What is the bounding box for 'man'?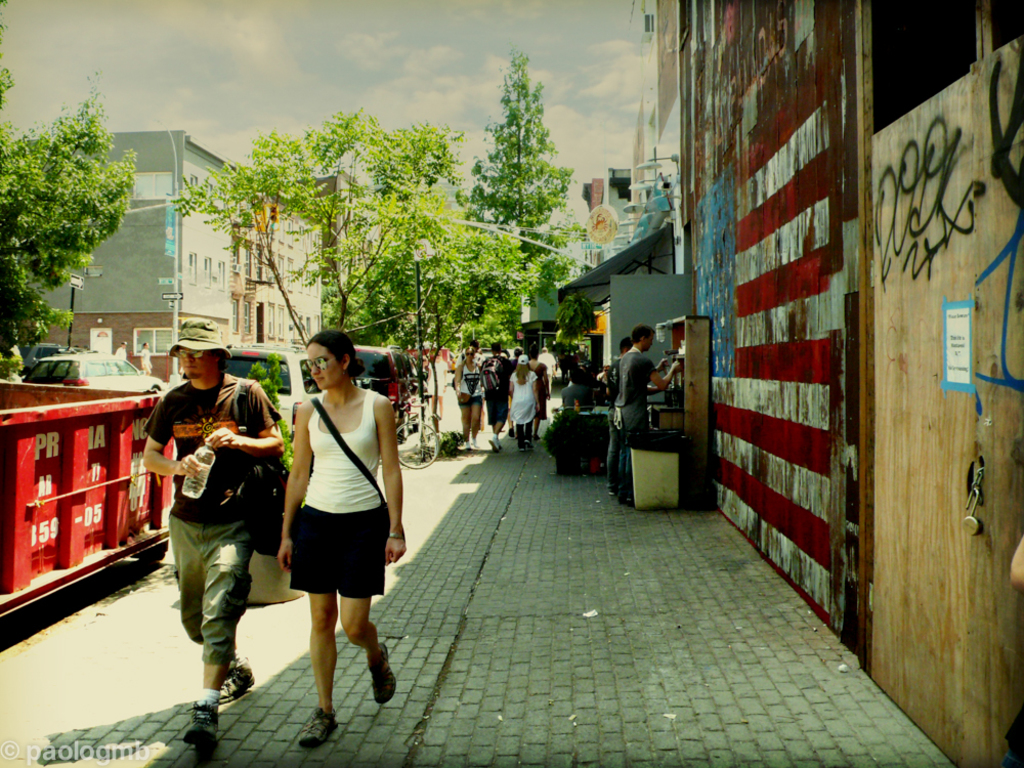
482 346 519 454.
